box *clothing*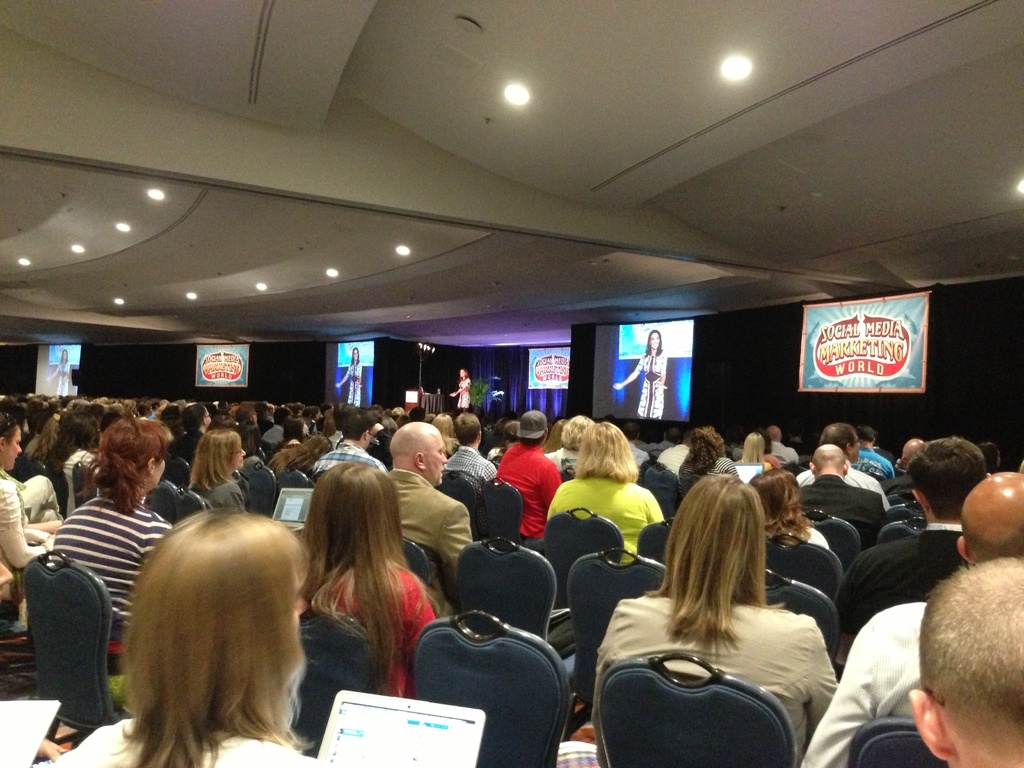
{"x1": 829, "y1": 516, "x2": 972, "y2": 634}
